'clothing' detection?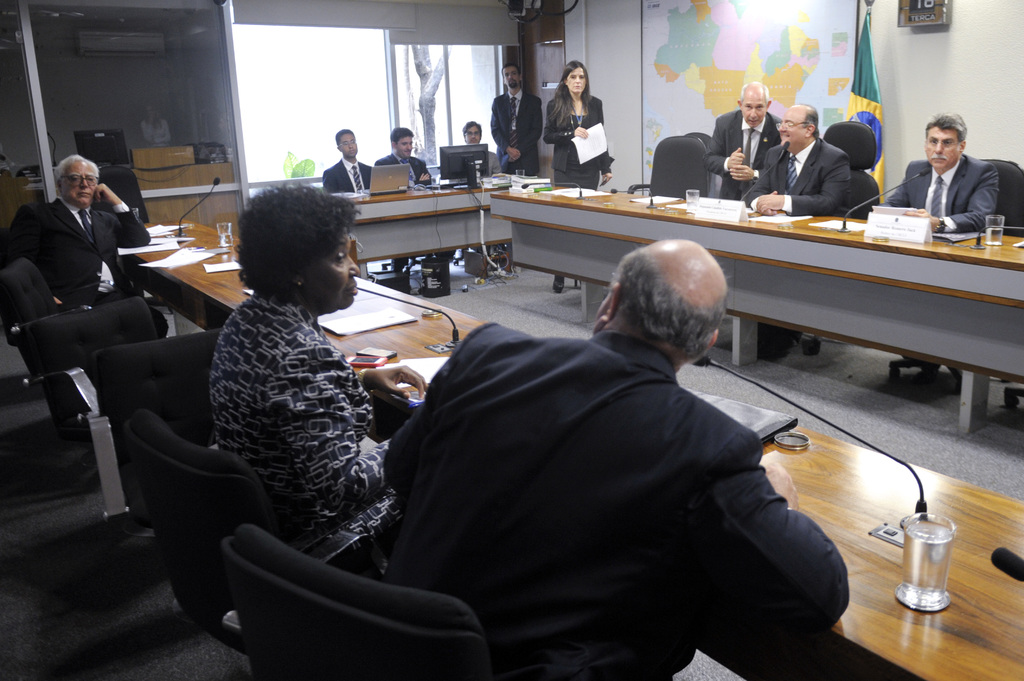
pyautogui.locateOnScreen(703, 109, 785, 203)
